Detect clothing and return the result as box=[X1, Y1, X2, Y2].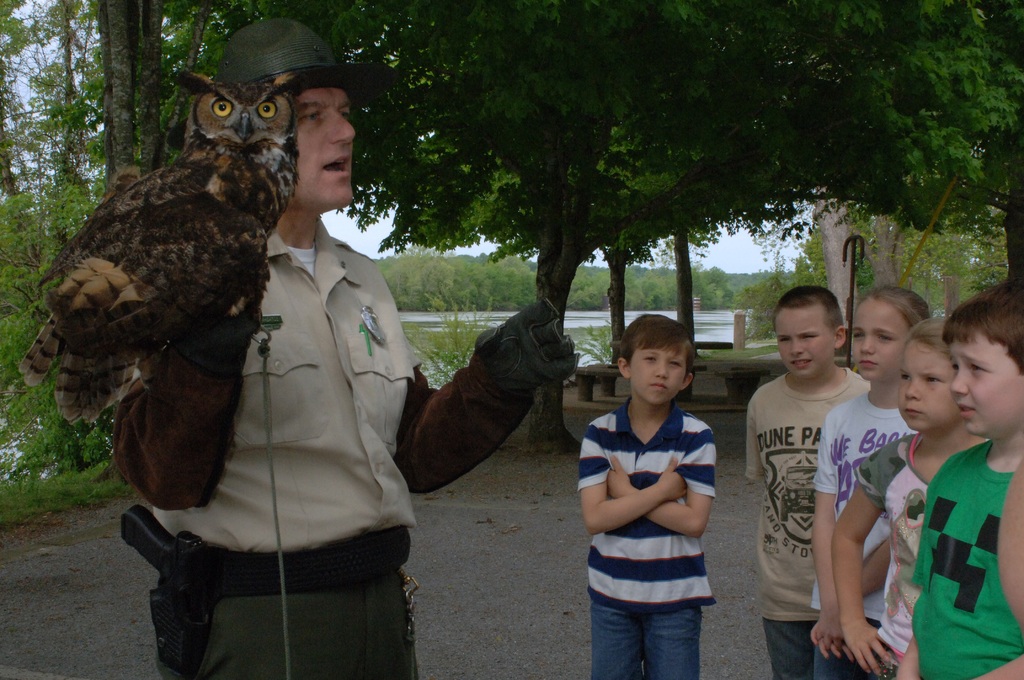
box=[153, 211, 543, 677].
